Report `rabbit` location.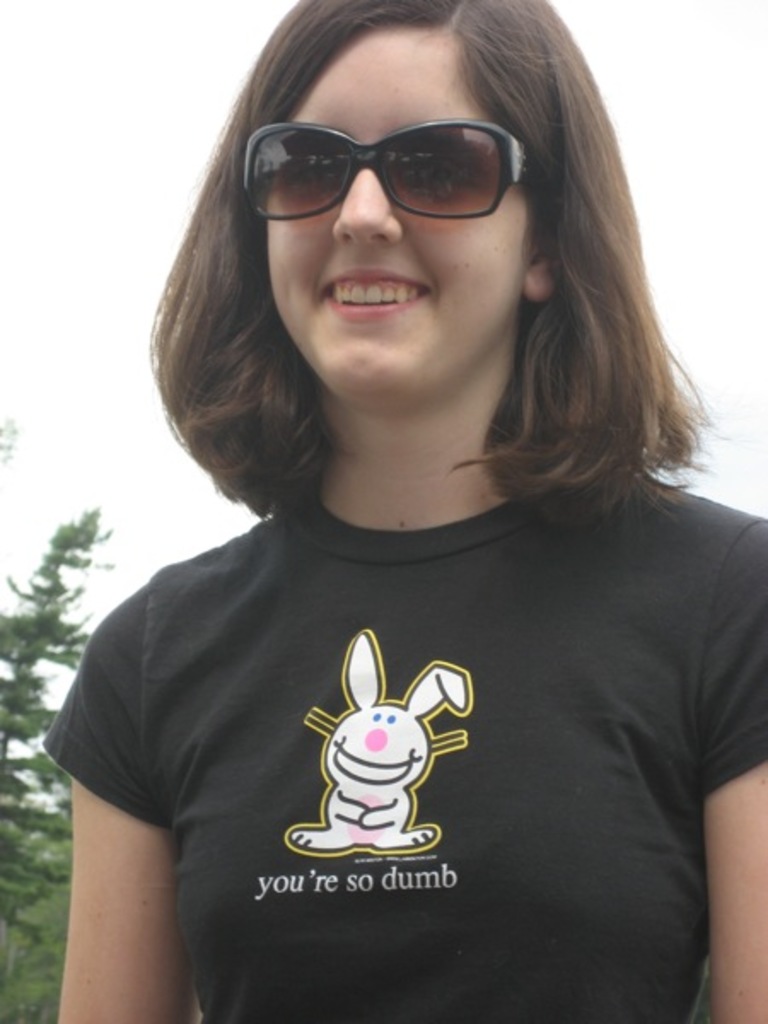
Report: bbox=[278, 625, 471, 858].
